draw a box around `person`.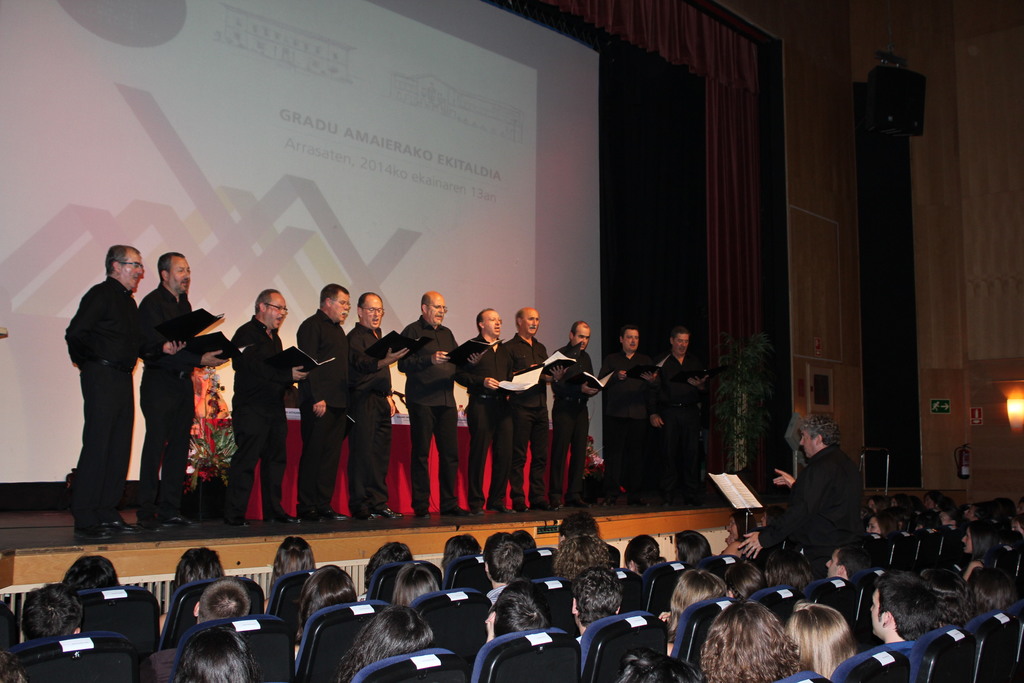
735:414:872:558.
